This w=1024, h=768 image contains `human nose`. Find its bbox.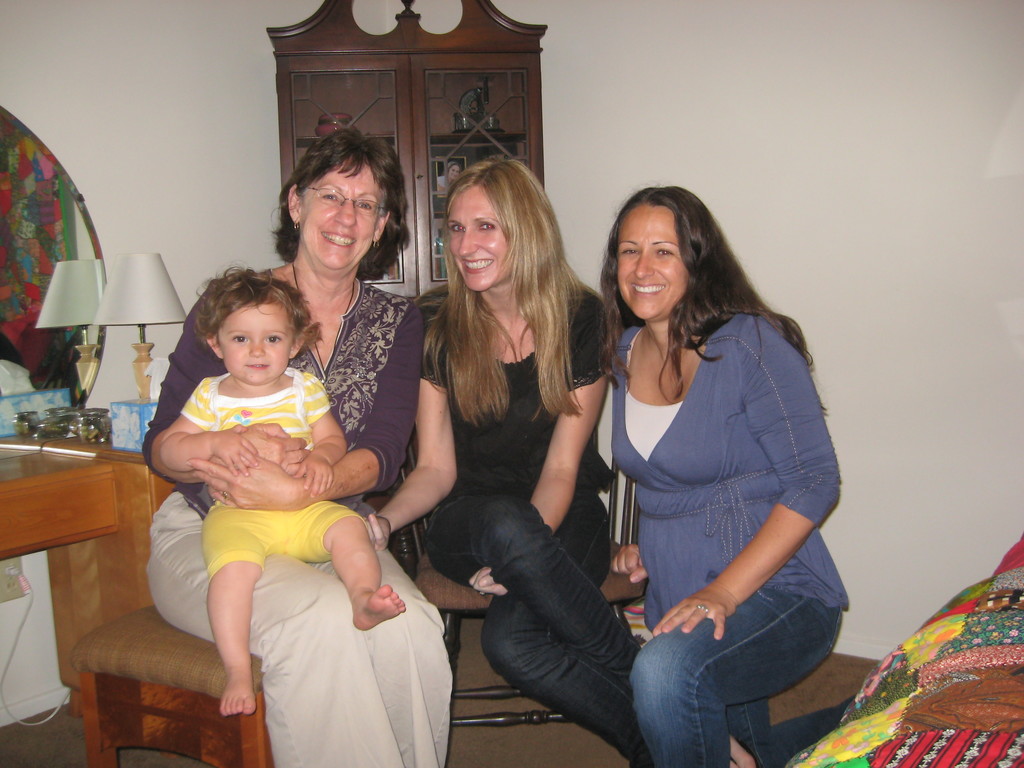
x1=634, y1=249, x2=656, y2=284.
